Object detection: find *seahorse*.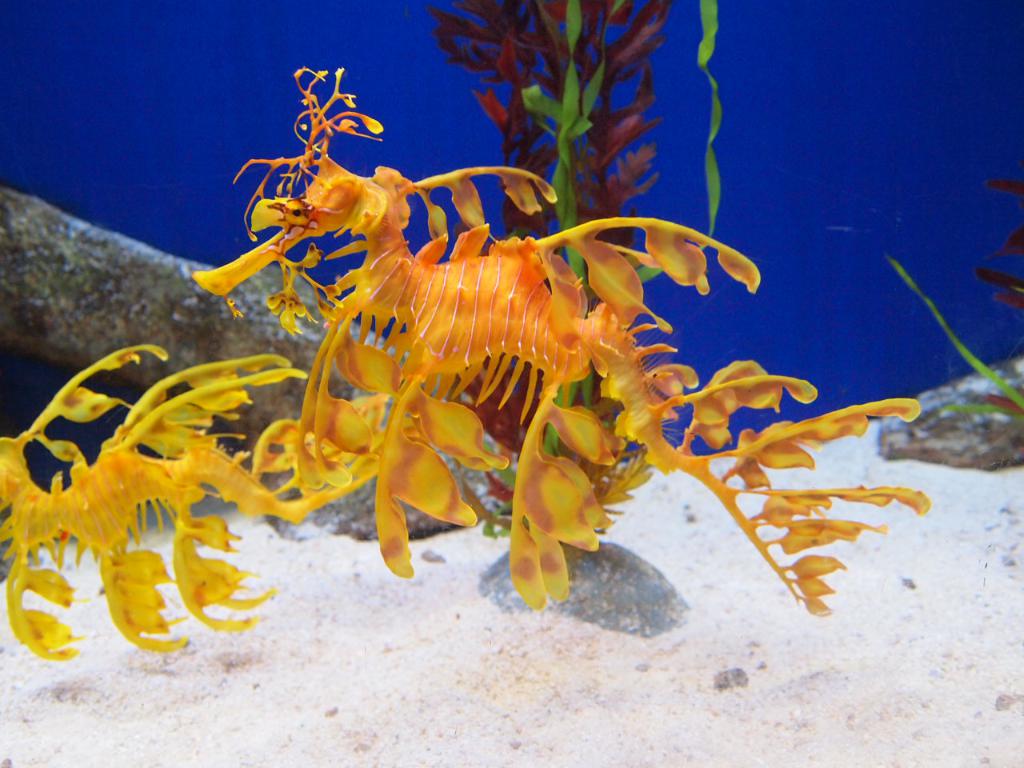
181/64/927/624.
